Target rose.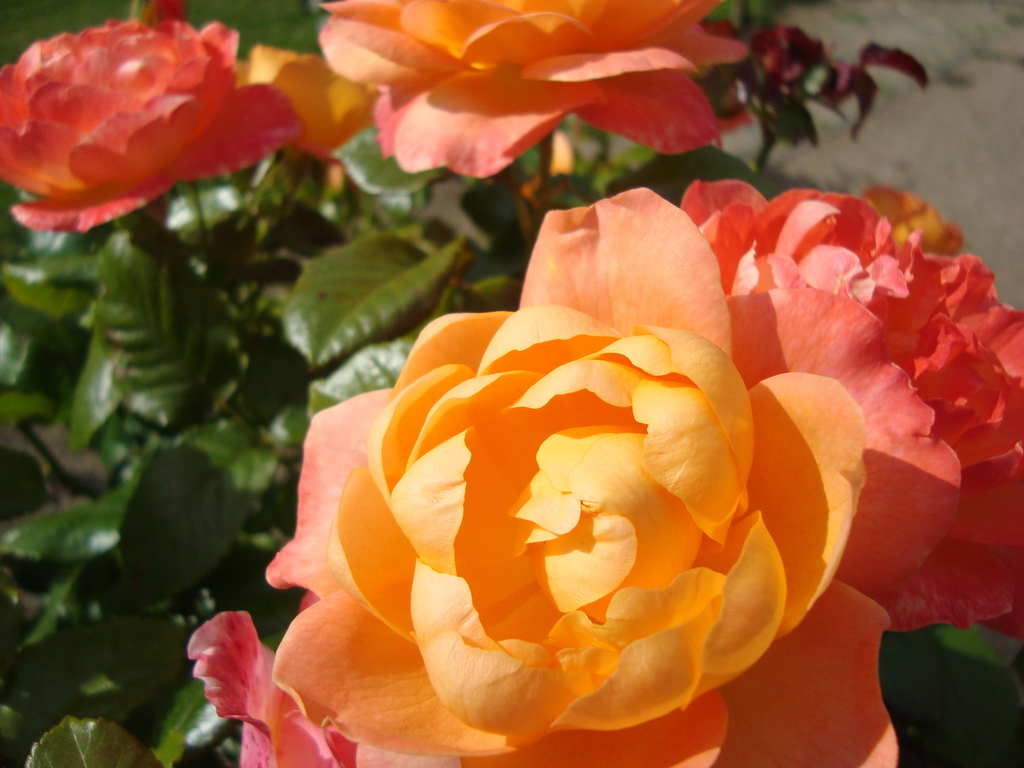
Target region: <box>0,15,297,237</box>.
